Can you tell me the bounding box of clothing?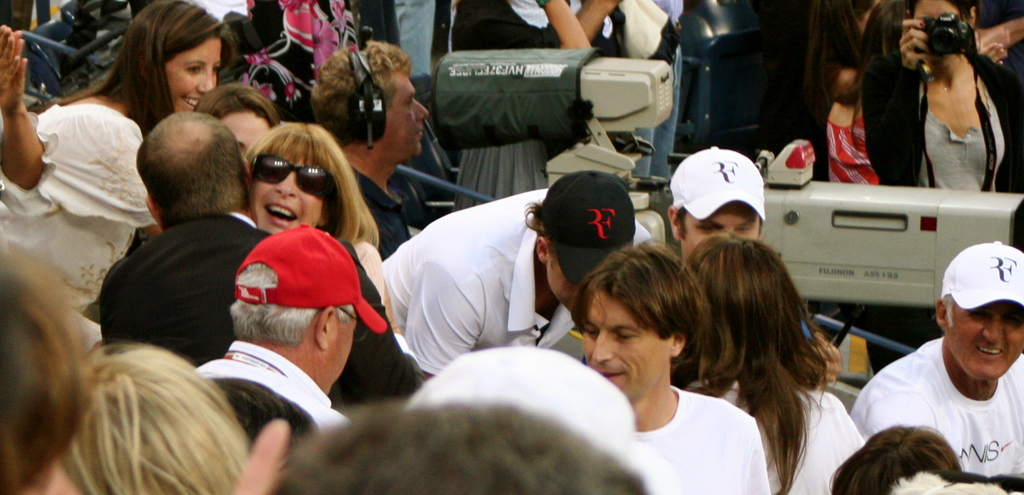
[x1=601, y1=373, x2=778, y2=494].
